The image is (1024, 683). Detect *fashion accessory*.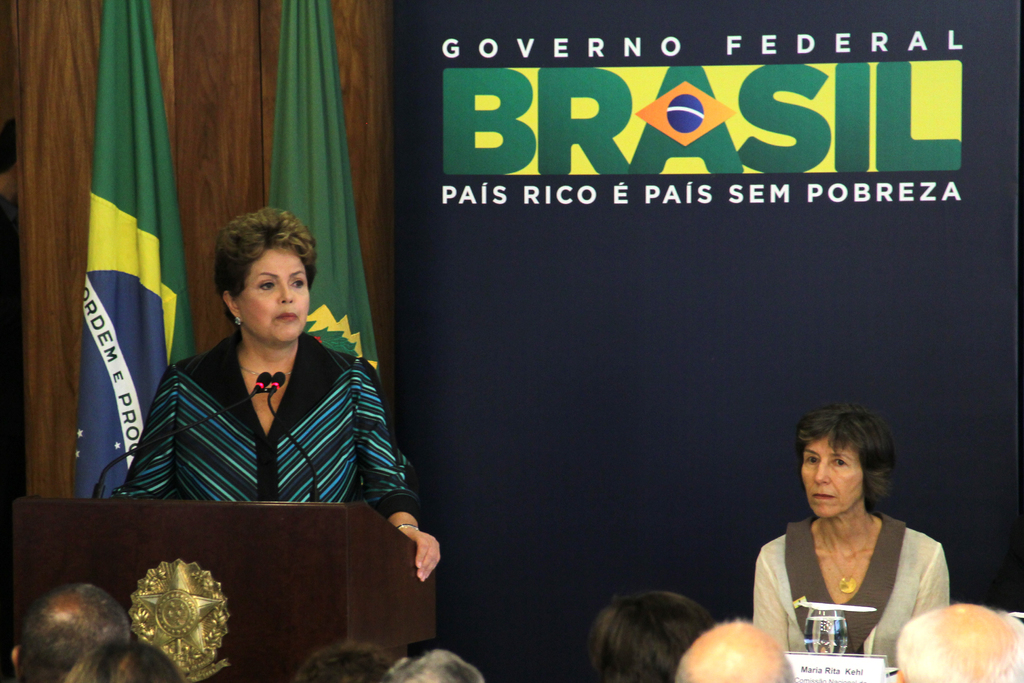
Detection: select_region(243, 368, 291, 374).
